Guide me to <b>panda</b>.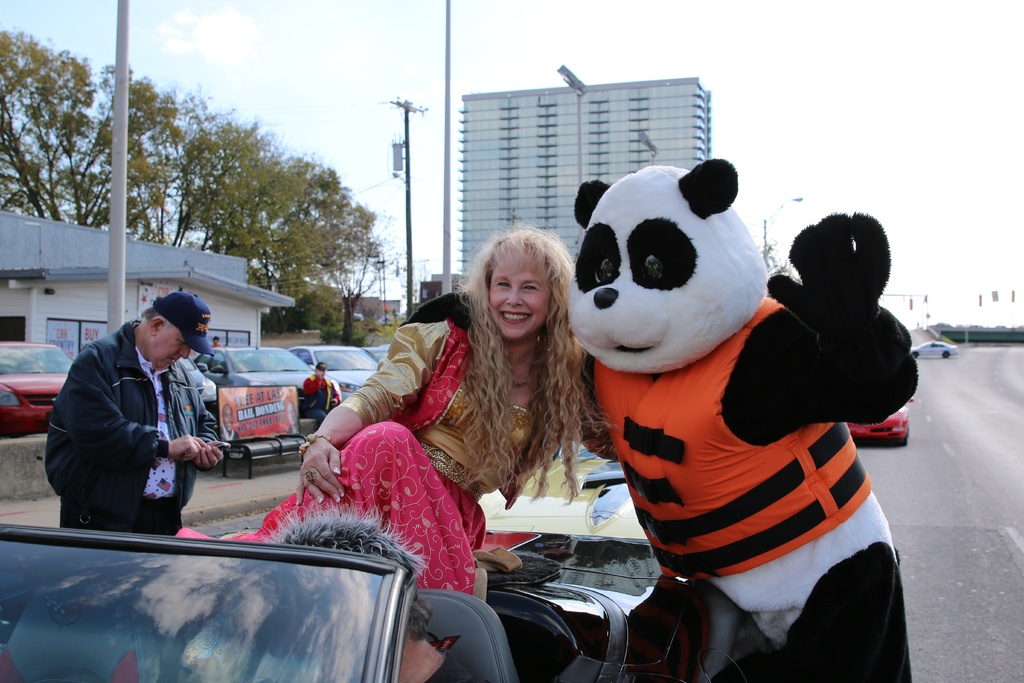
Guidance: box=[564, 157, 918, 682].
